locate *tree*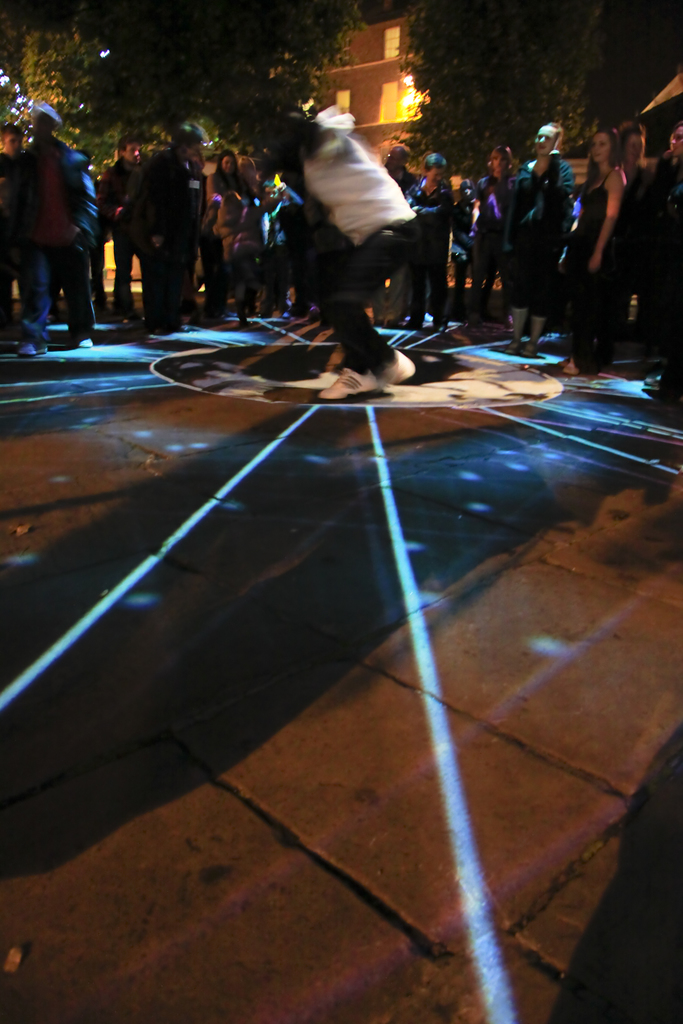
x1=388, y1=0, x2=680, y2=196
